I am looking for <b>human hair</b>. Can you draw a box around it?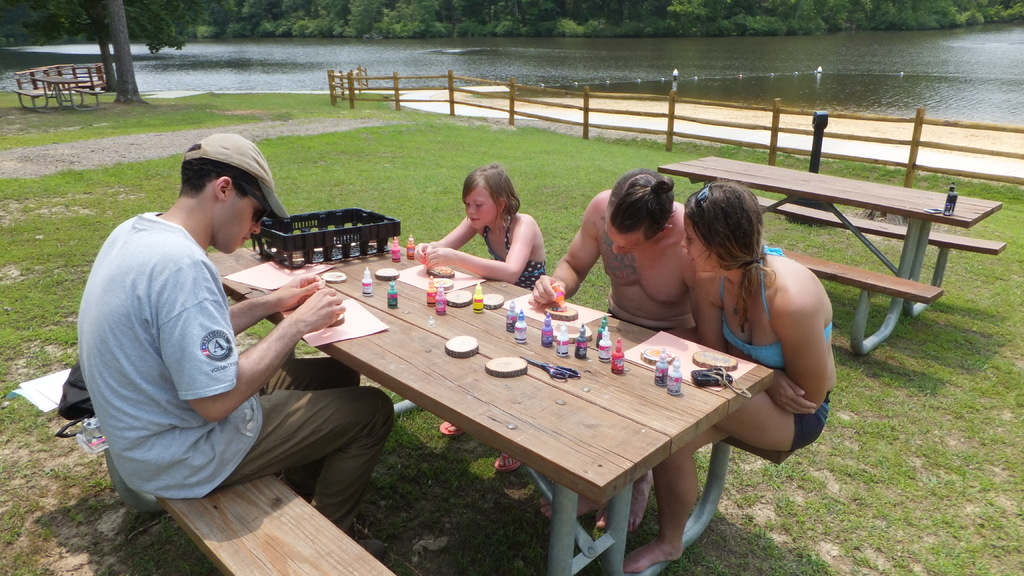
Sure, the bounding box is locate(605, 172, 678, 241).
